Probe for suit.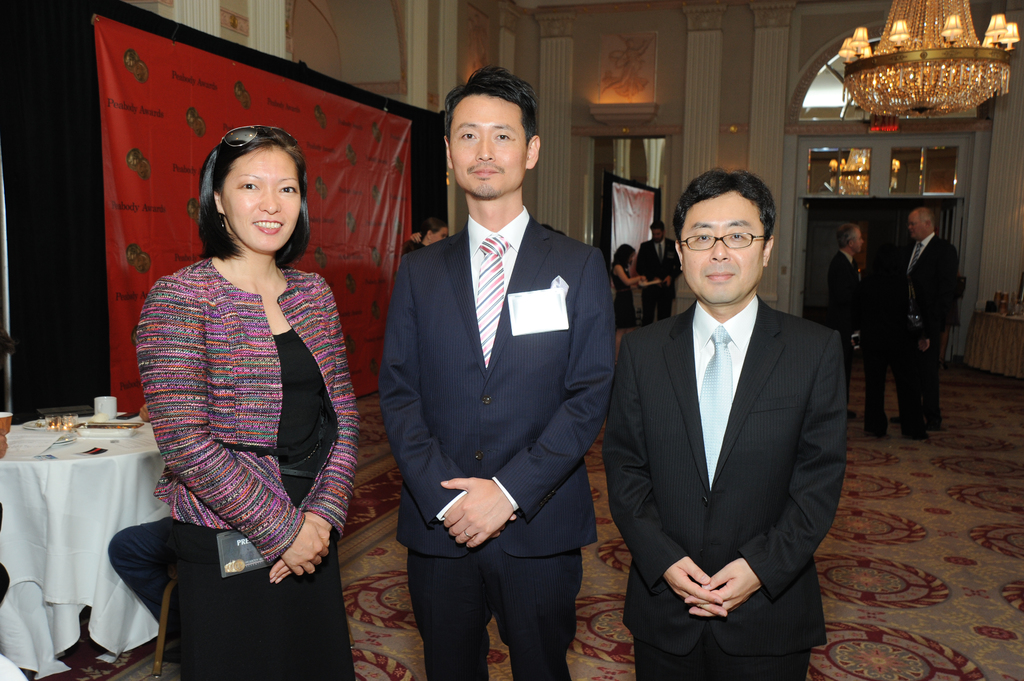
Probe result: select_region(618, 165, 858, 675).
